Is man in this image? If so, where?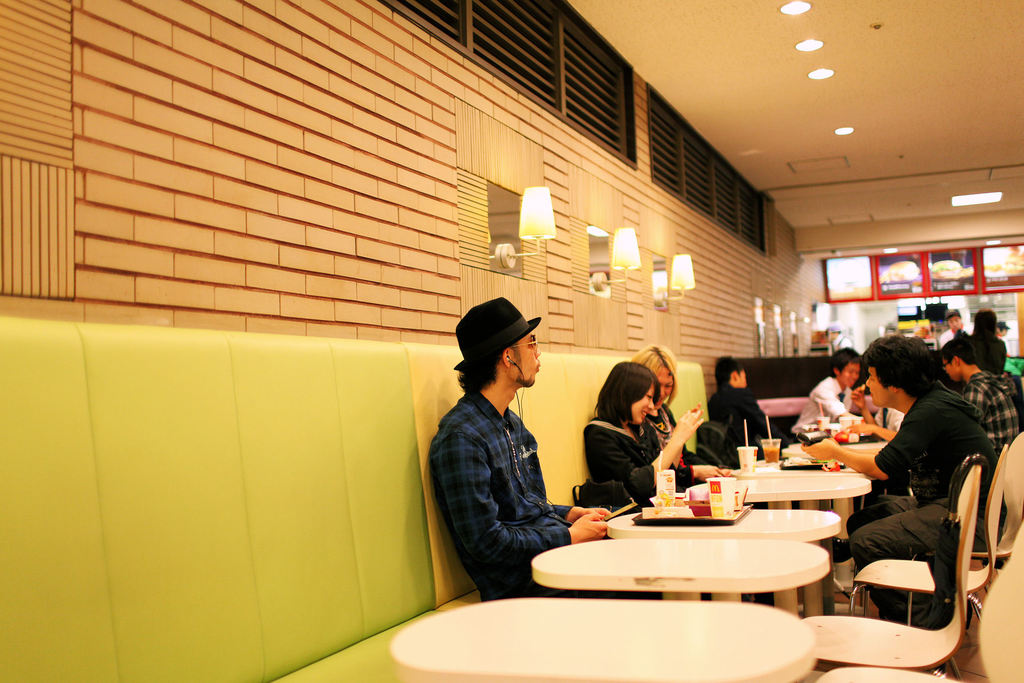
Yes, at rect(952, 308, 1011, 379).
